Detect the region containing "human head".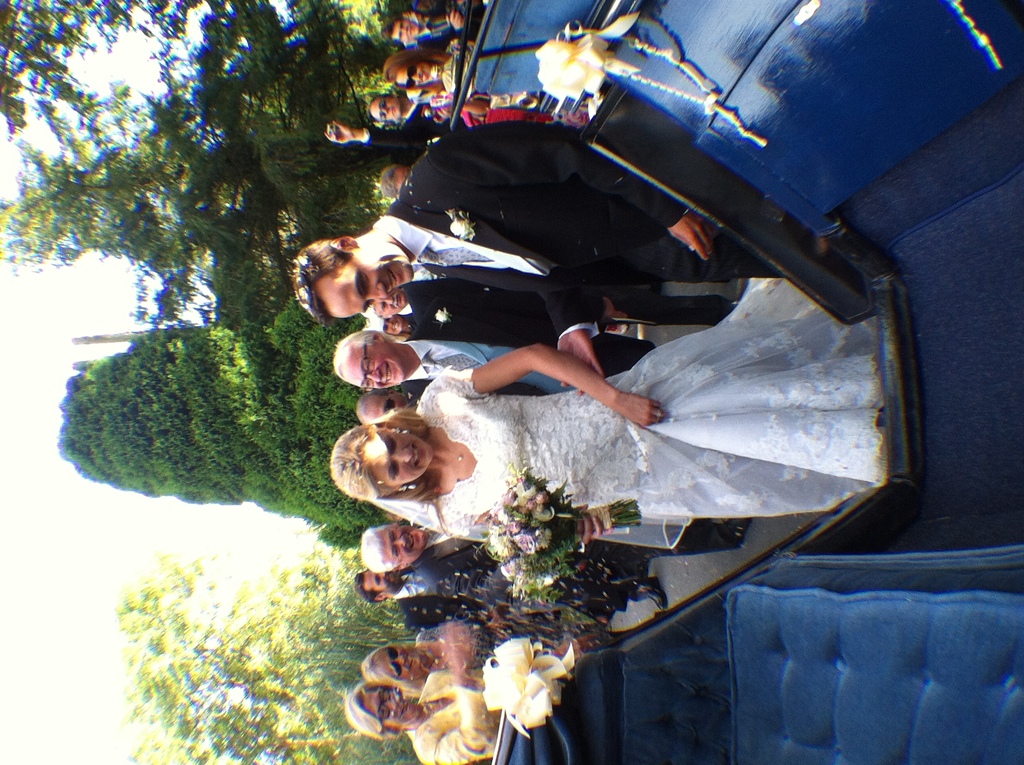
box=[359, 284, 408, 309].
